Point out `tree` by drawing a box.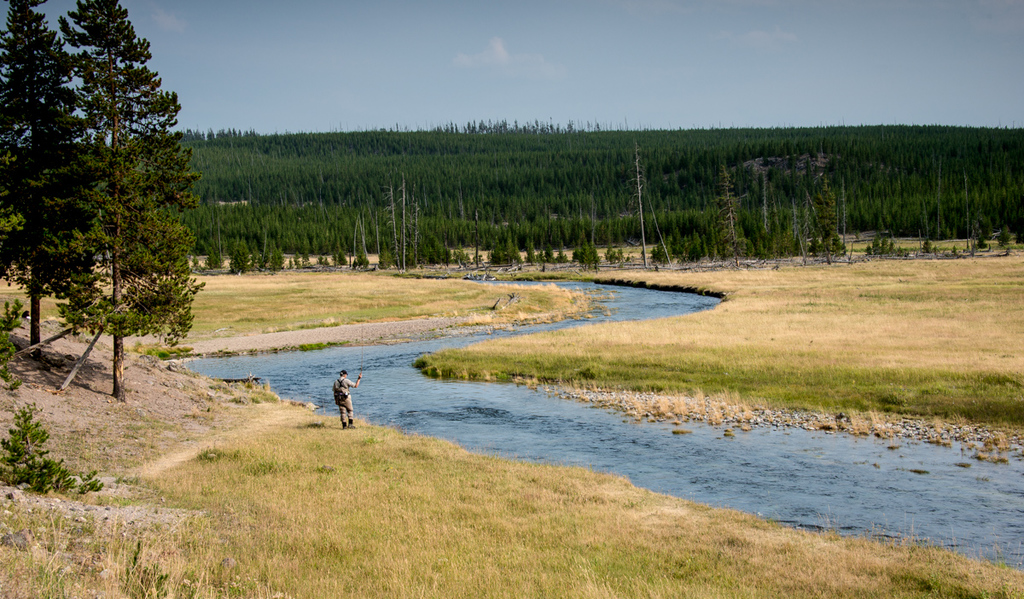
box(0, 0, 96, 357).
